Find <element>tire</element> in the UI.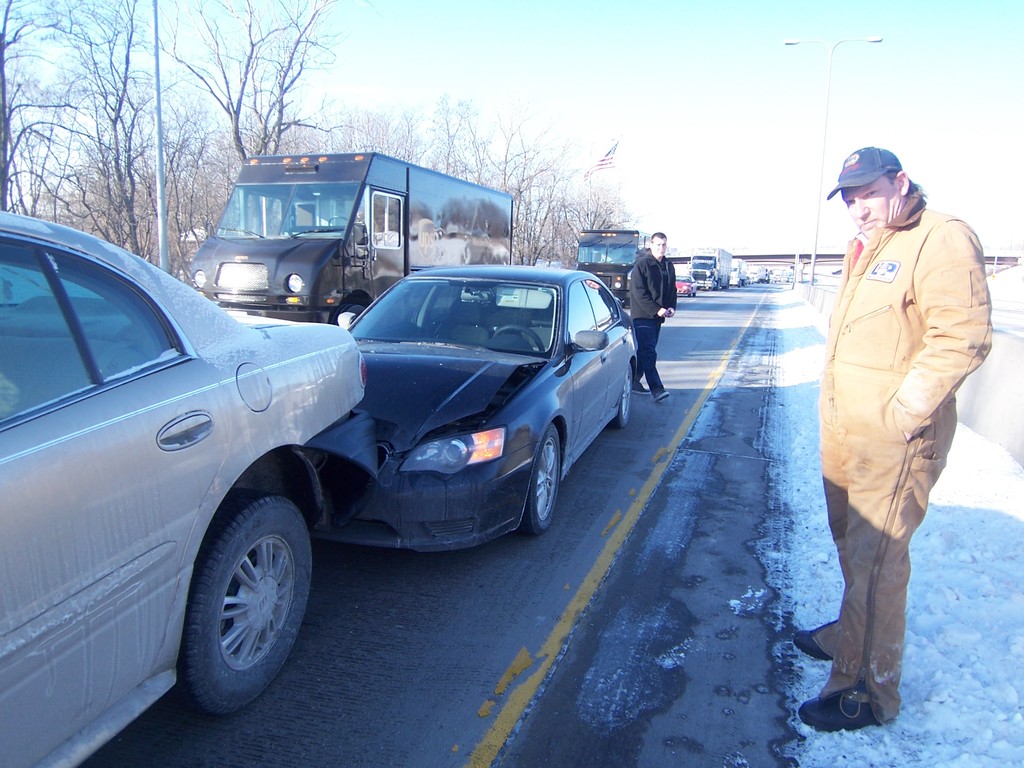
UI element at 619/363/635/426.
